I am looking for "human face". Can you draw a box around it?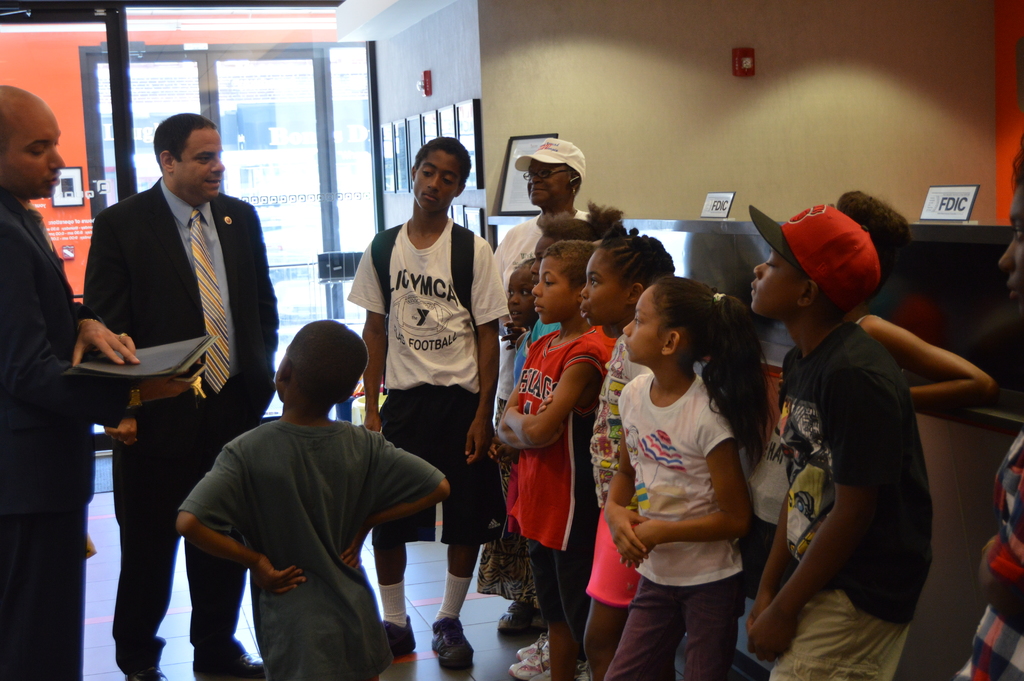
Sure, the bounding box is 527, 163, 569, 205.
